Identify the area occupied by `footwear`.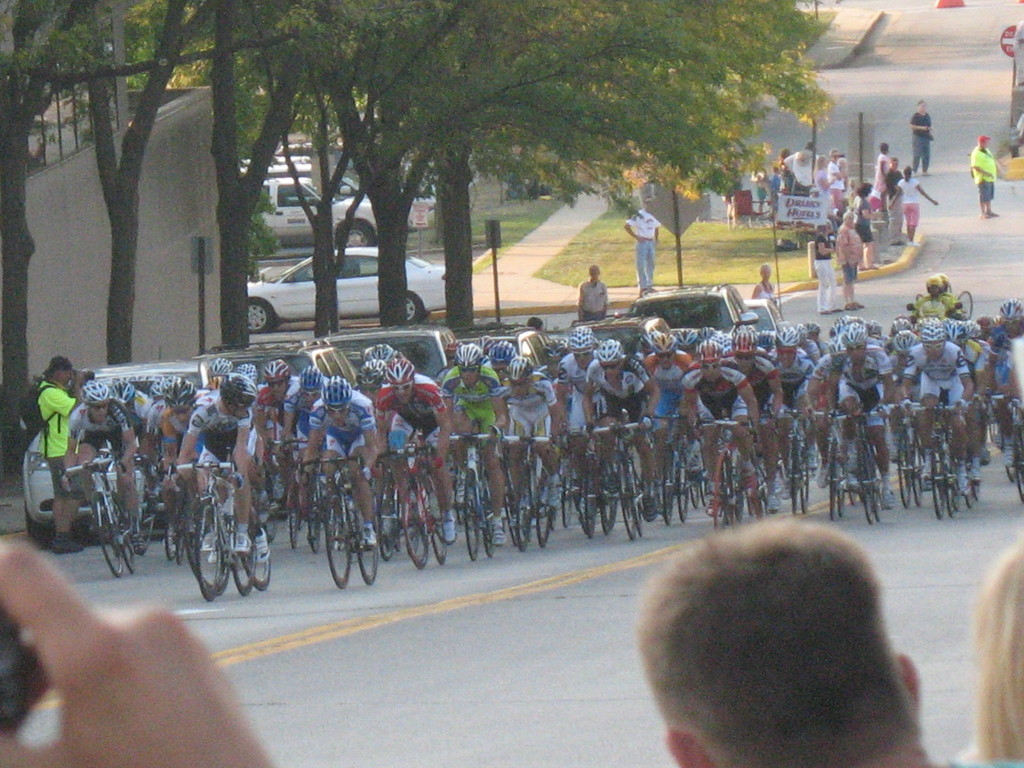
Area: select_region(967, 458, 983, 483).
